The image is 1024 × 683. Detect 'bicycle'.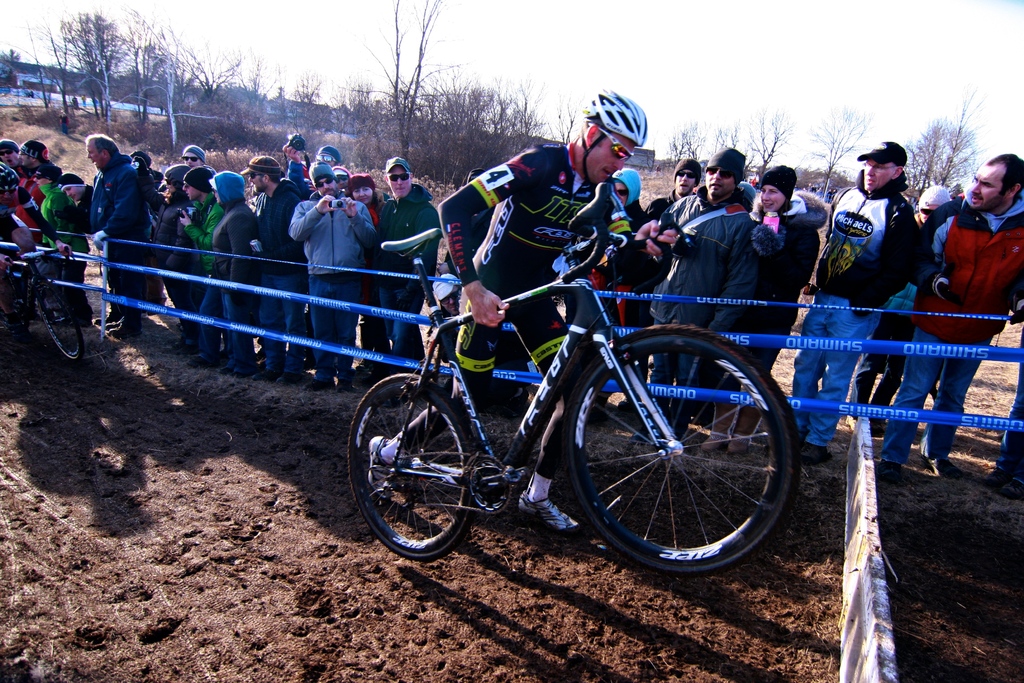
Detection: box=[0, 245, 82, 362].
